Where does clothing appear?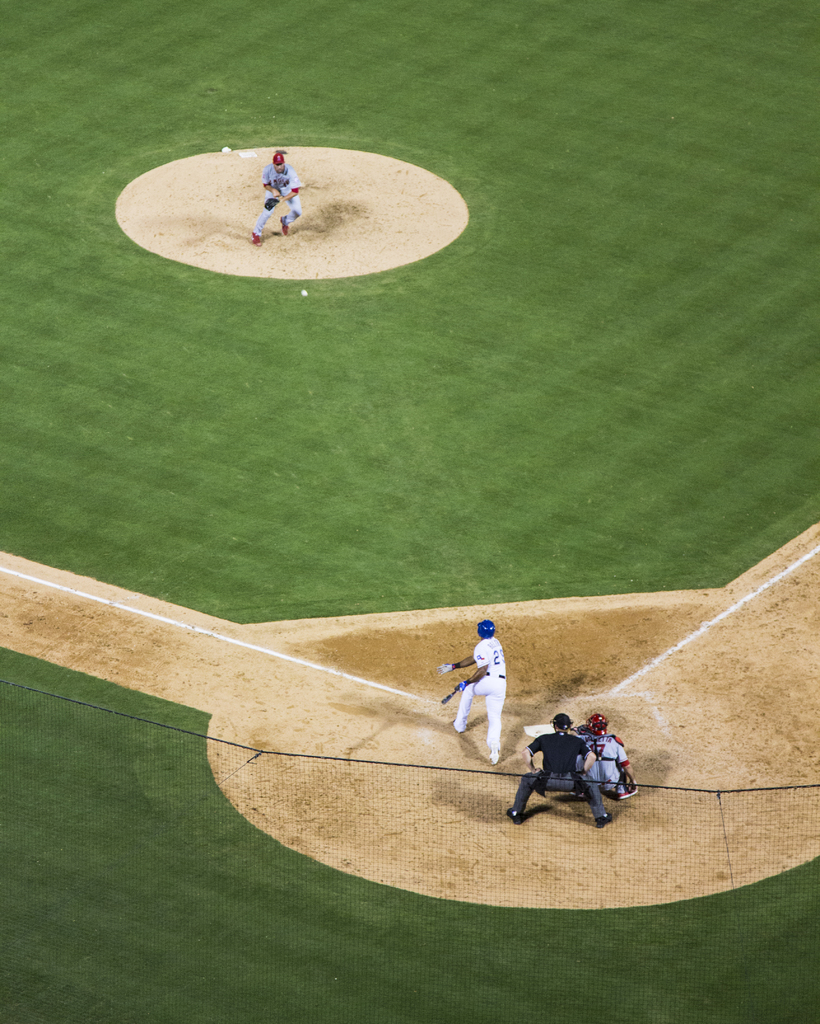
Appears at [252,153,301,233].
